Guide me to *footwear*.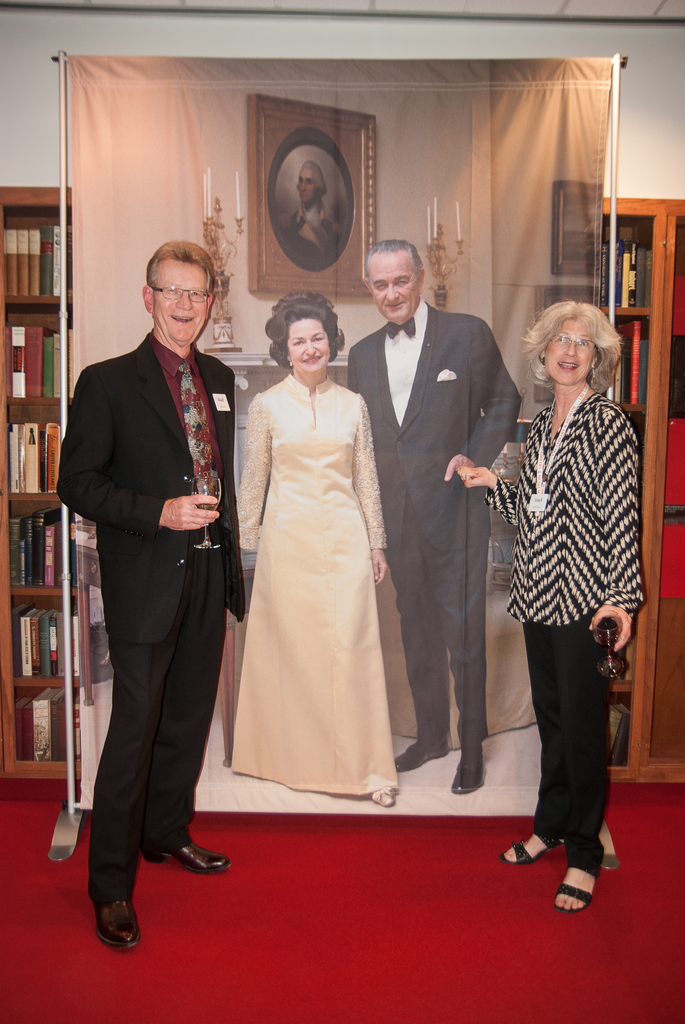
Guidance: x1=367, y1=787, x2=400, y2=808.
